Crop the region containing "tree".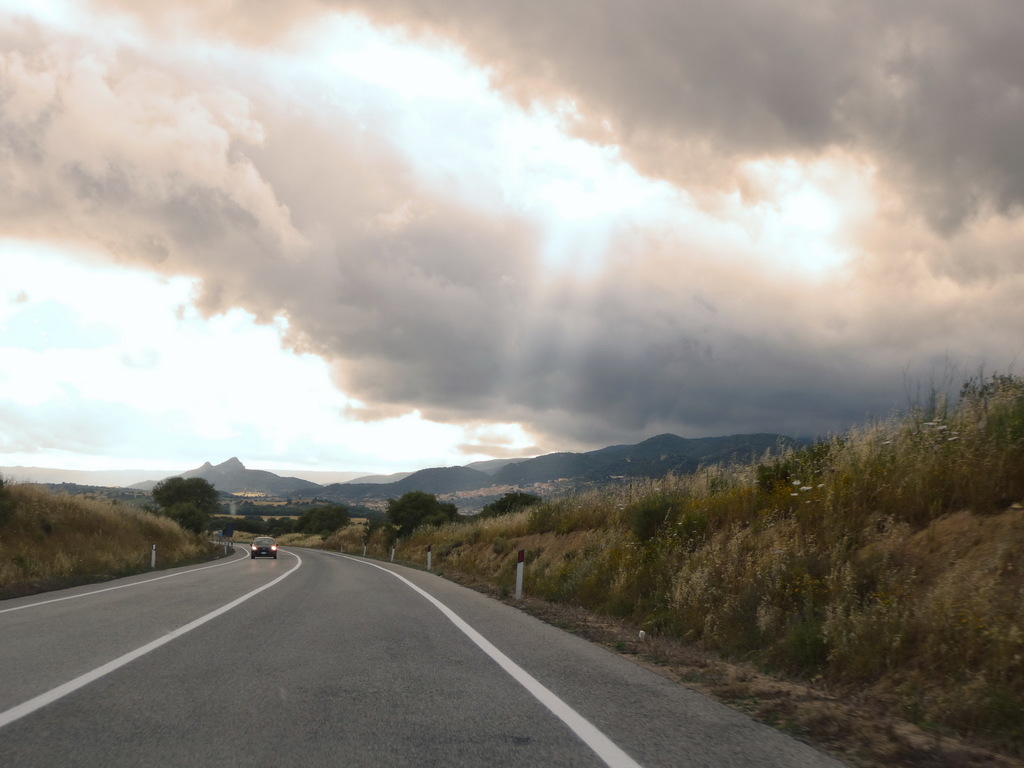
Crop region: 420:500:454:536.
